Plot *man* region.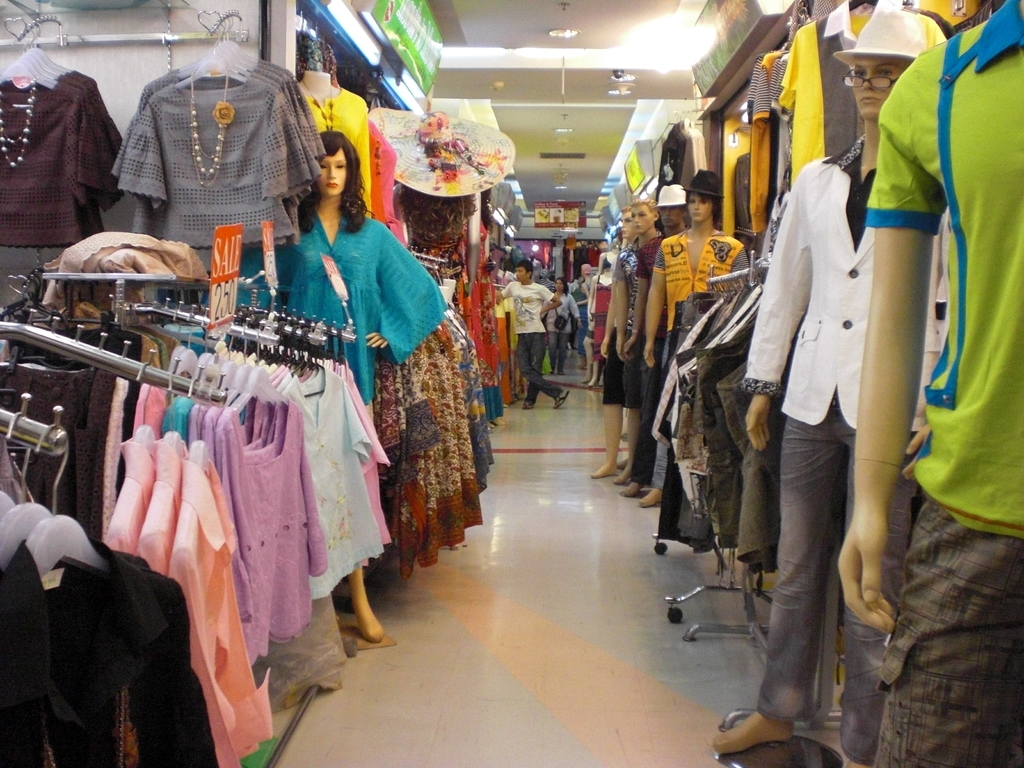
Plotted at pyautogui.locateOnScreen(839, 0, 1023, 767).
